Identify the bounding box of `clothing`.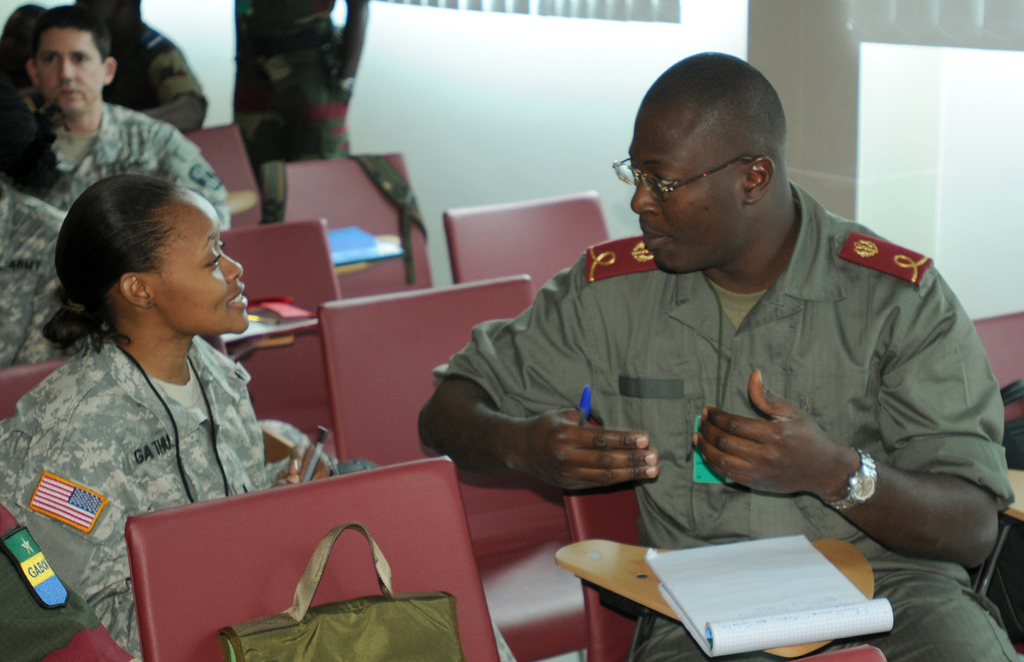
0:182:61:372.
